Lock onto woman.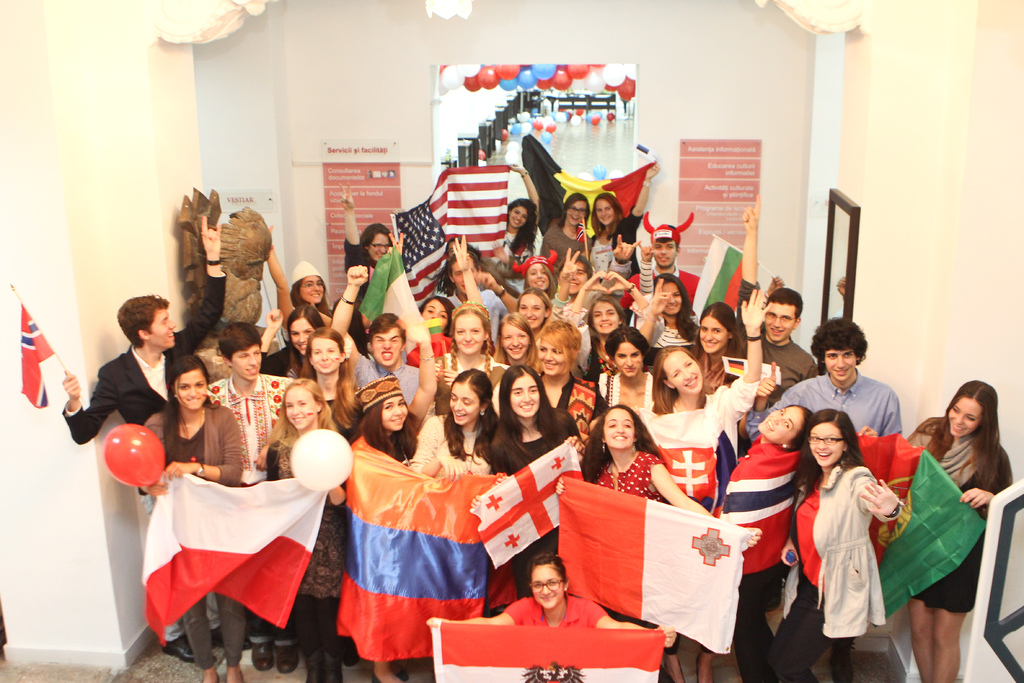
Locked: <region>645, 267, 703, 347</region>.
